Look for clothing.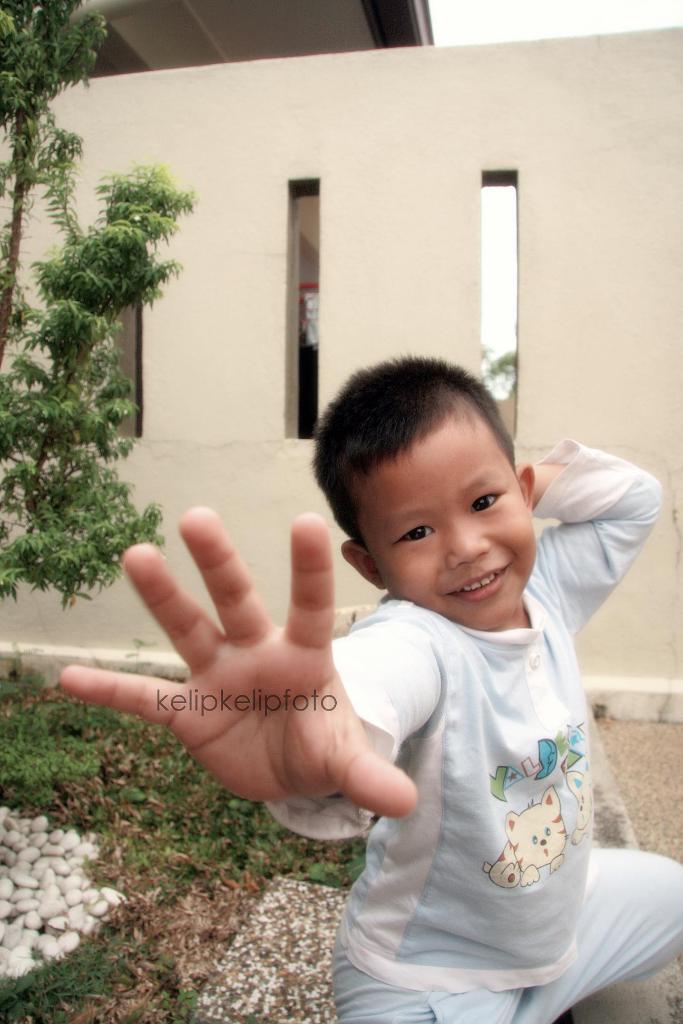
Found: {"left": 310, "top": 536, "right": 621, "bottom": 1000}.
